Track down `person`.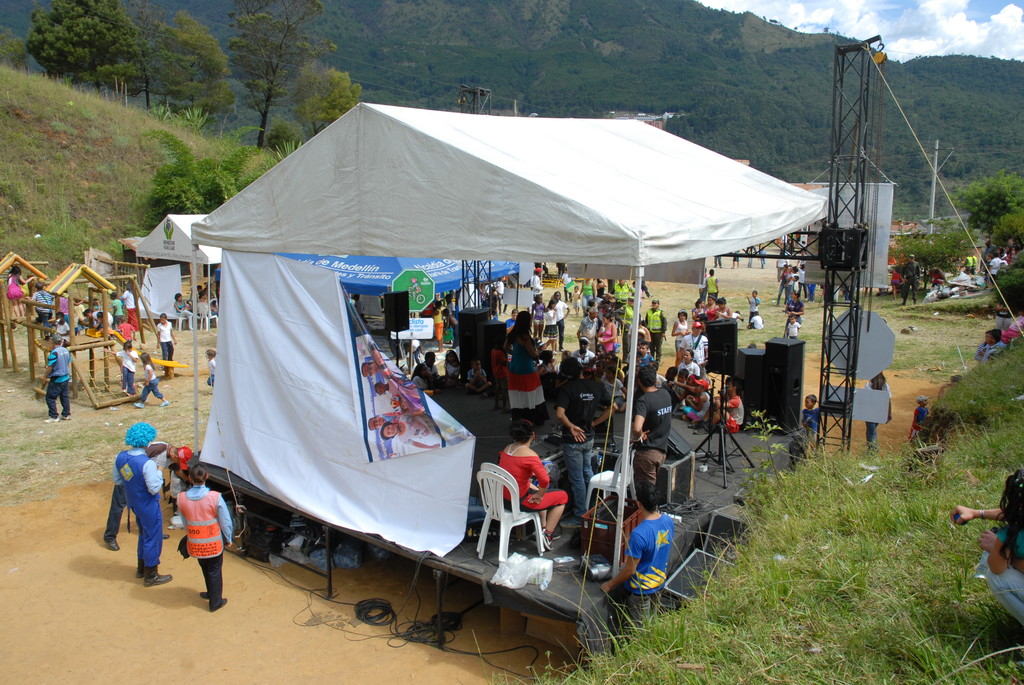
Tracked to crop(629, 362, 676, 498).
